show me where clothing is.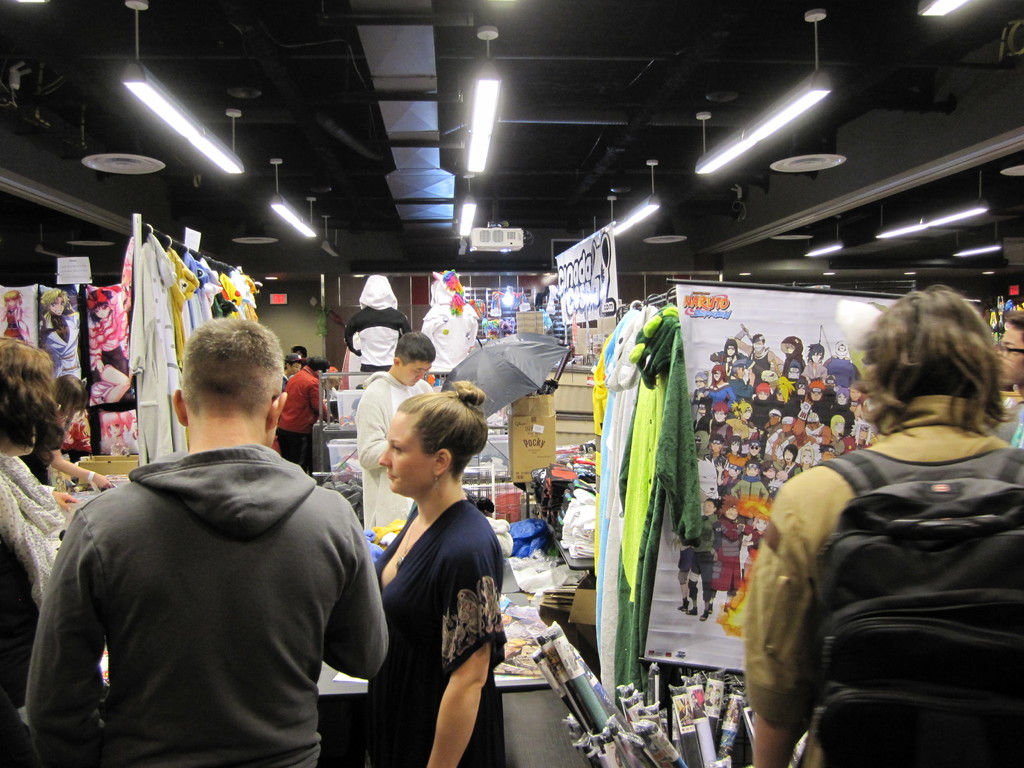
clothing is at (420, 304, 477, 369).
